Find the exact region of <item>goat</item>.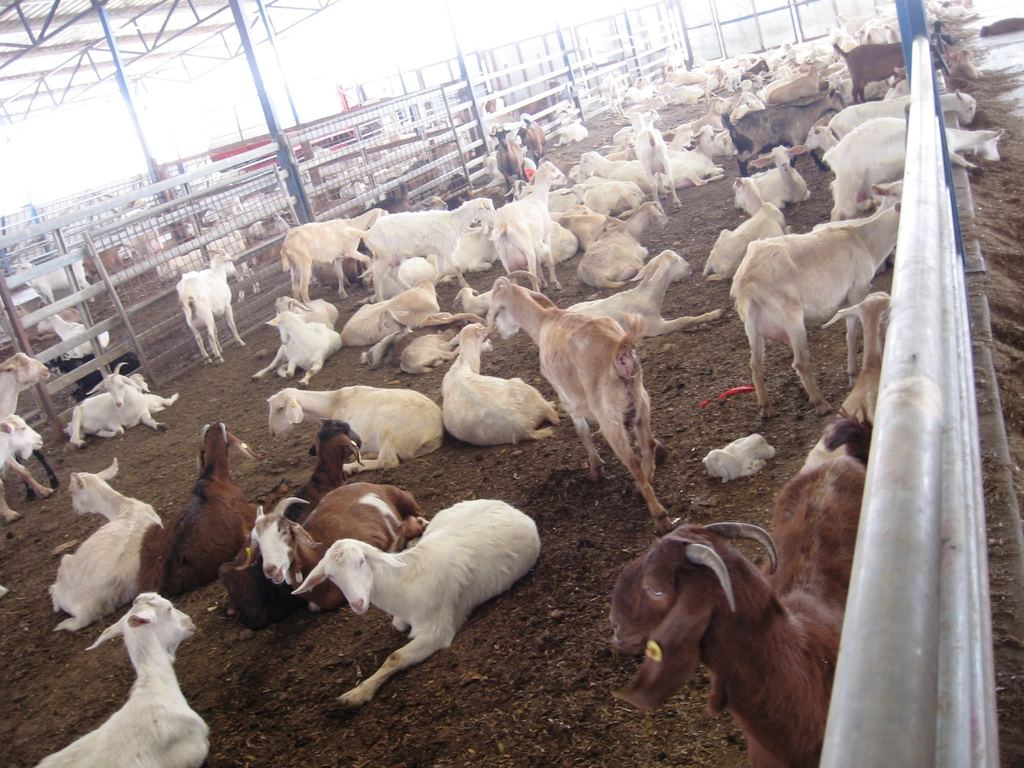
Exact region: bbox(0, 351, 51, 524).
